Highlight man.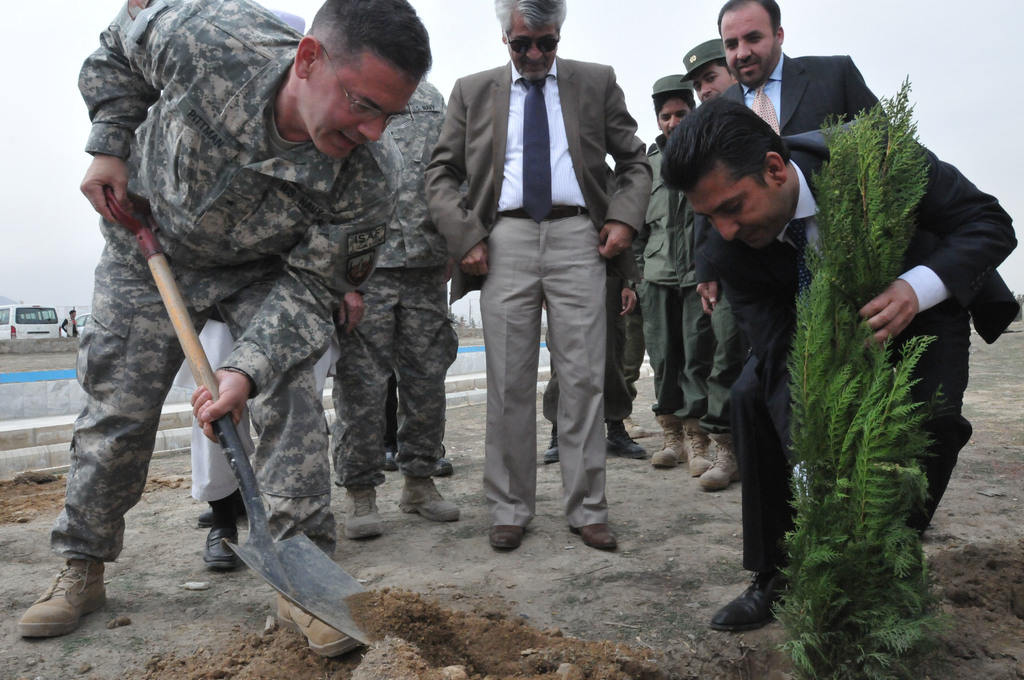
Highlighted region: [17,5,422,634].
